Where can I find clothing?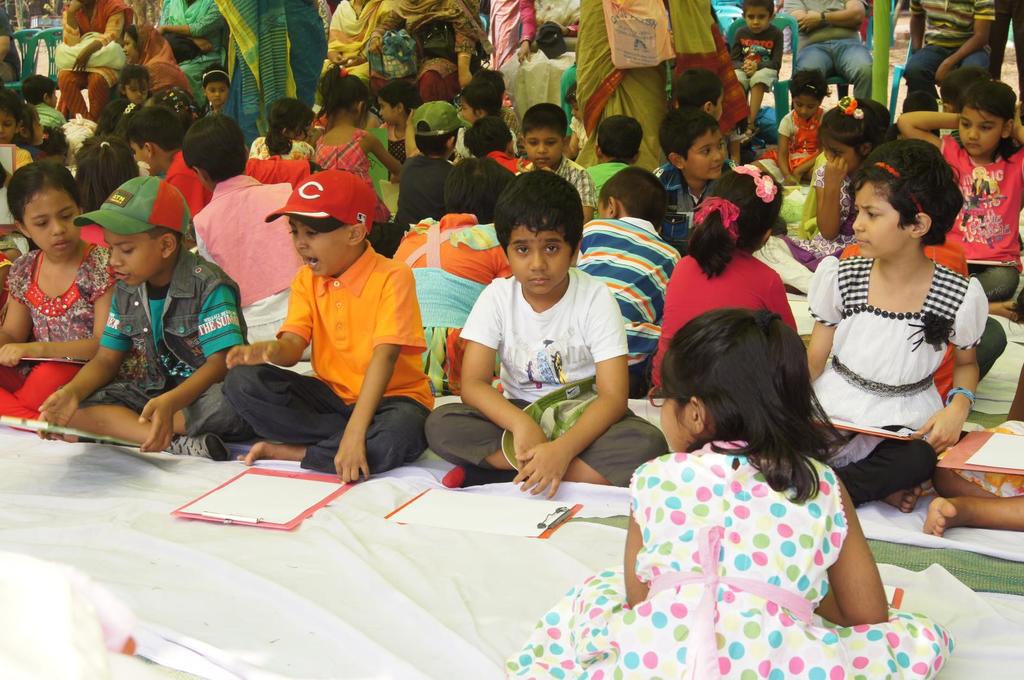
You can find it at (left=246, top=135, right=316, bottom=160).
